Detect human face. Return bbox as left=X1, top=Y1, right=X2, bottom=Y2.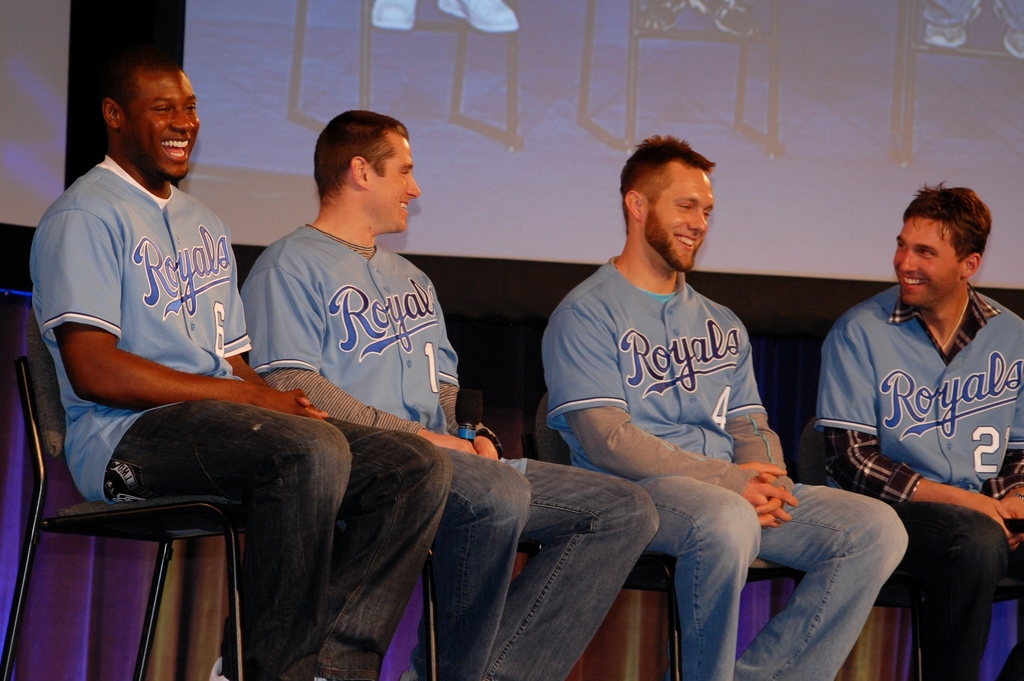
left=123, top=65, right=202, bottom=181.
